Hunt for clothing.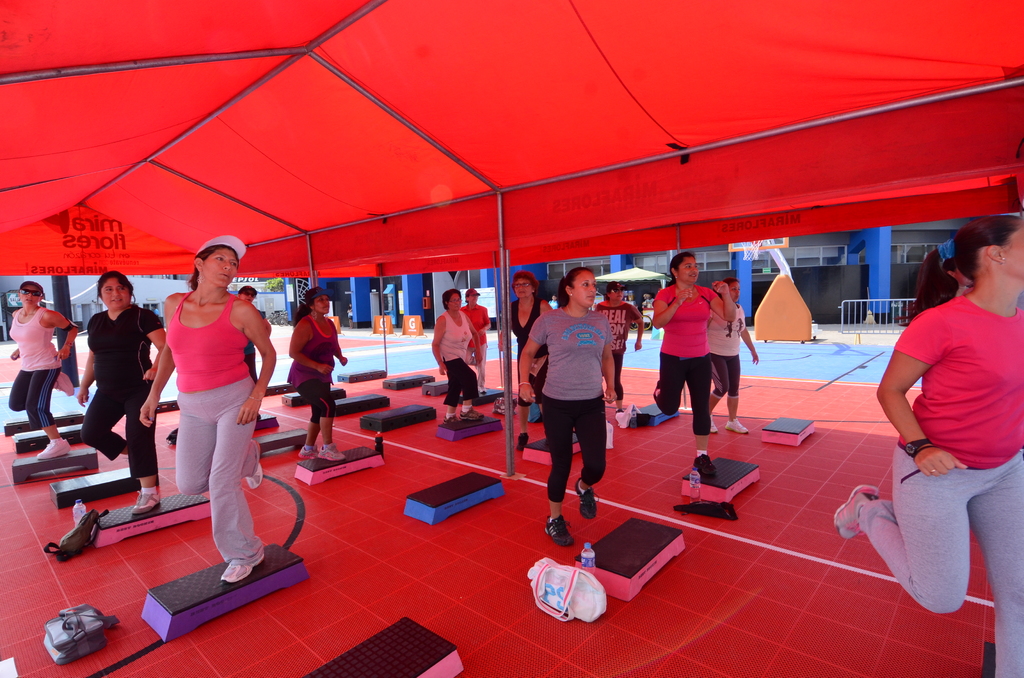
Hunted down at 168,284,268,563.
